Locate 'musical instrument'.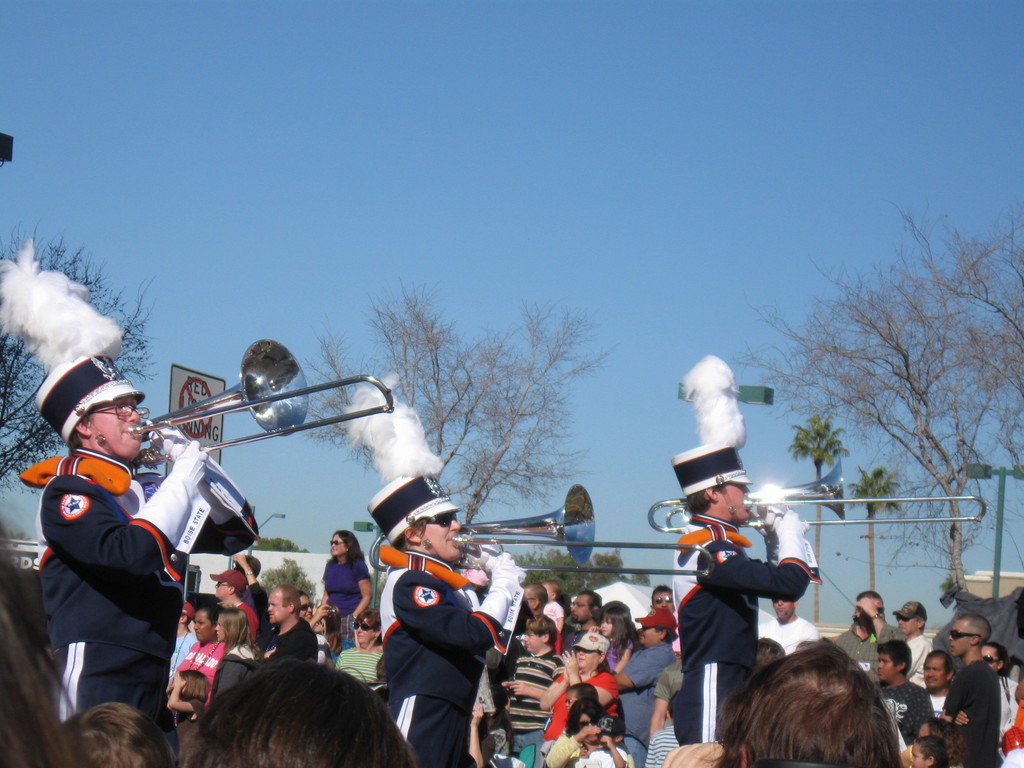
Bounding box: select_region(639, 457, 990, 536).
